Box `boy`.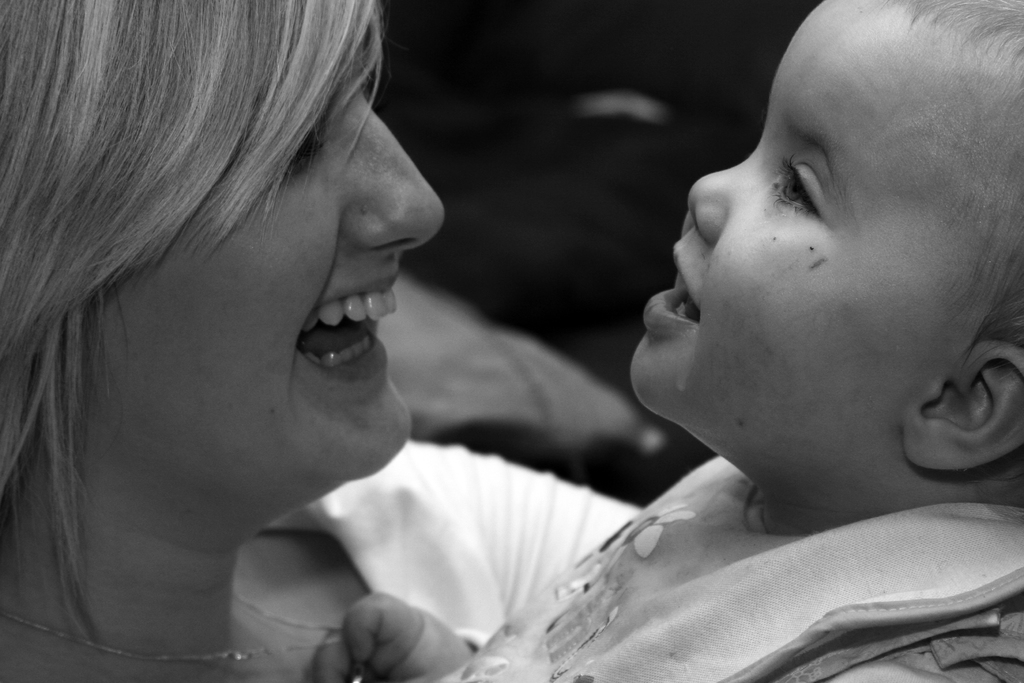
box(515, 6, 1023, 666).
